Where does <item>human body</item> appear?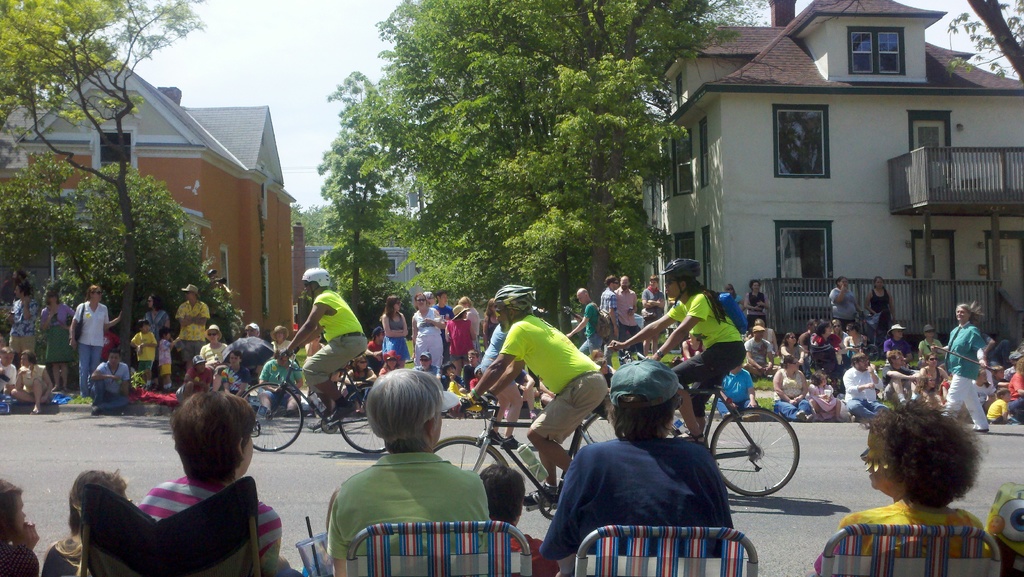
Appears at (808, 368, 842, 419).
